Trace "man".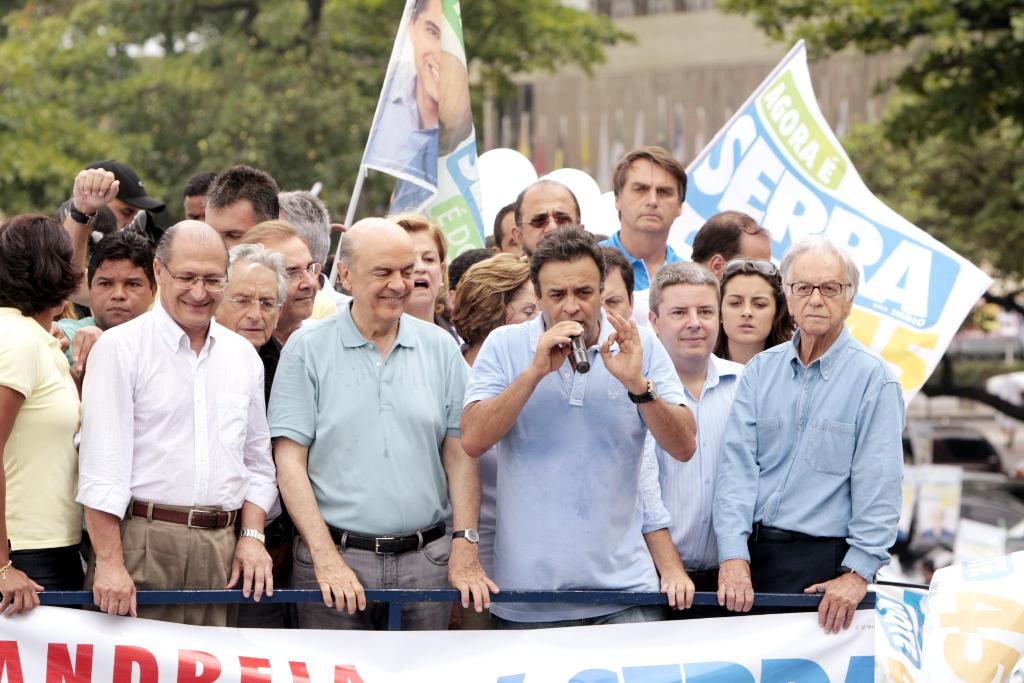
Traced to 458 229 701 614.
